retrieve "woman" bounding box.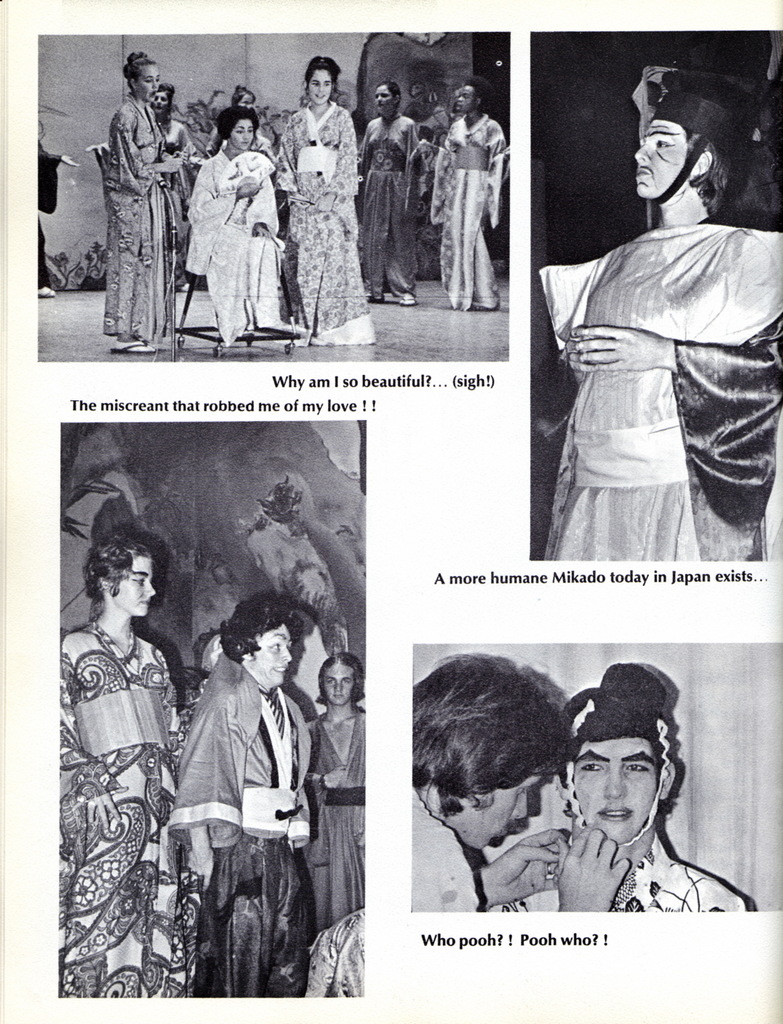
Bounding box: (x1=307, y1=645, x2=367, y2=932).
